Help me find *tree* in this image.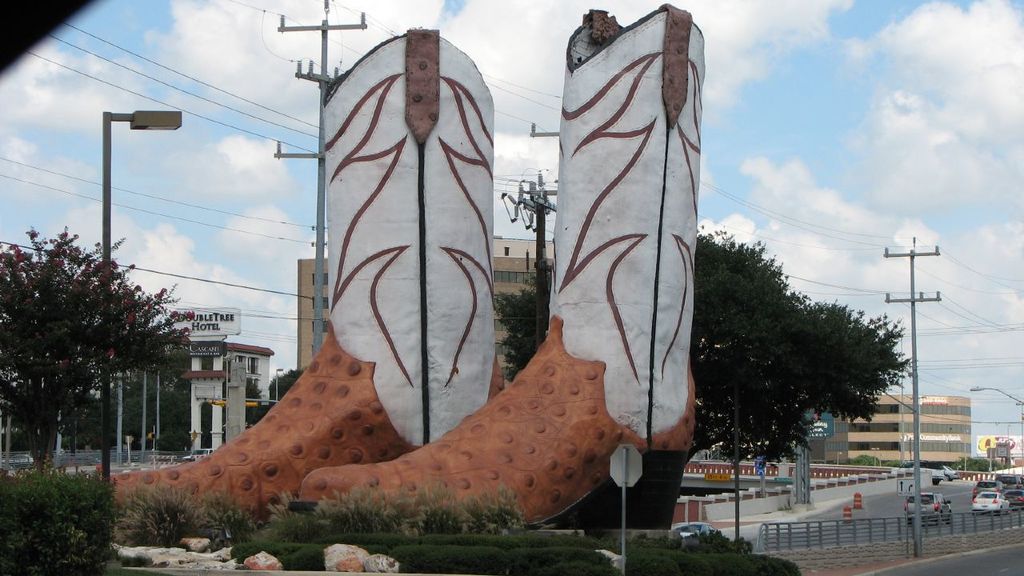
Found it: box=[850, 452, 906, 470].
